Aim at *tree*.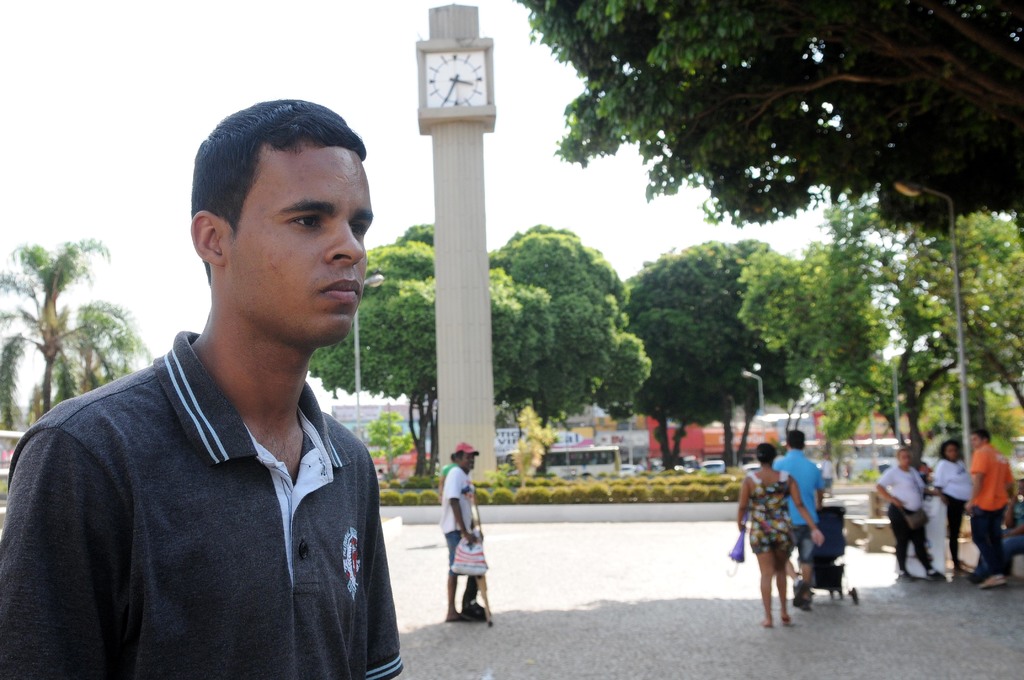
Aimed at bbox(309, 218, 439, 477).
